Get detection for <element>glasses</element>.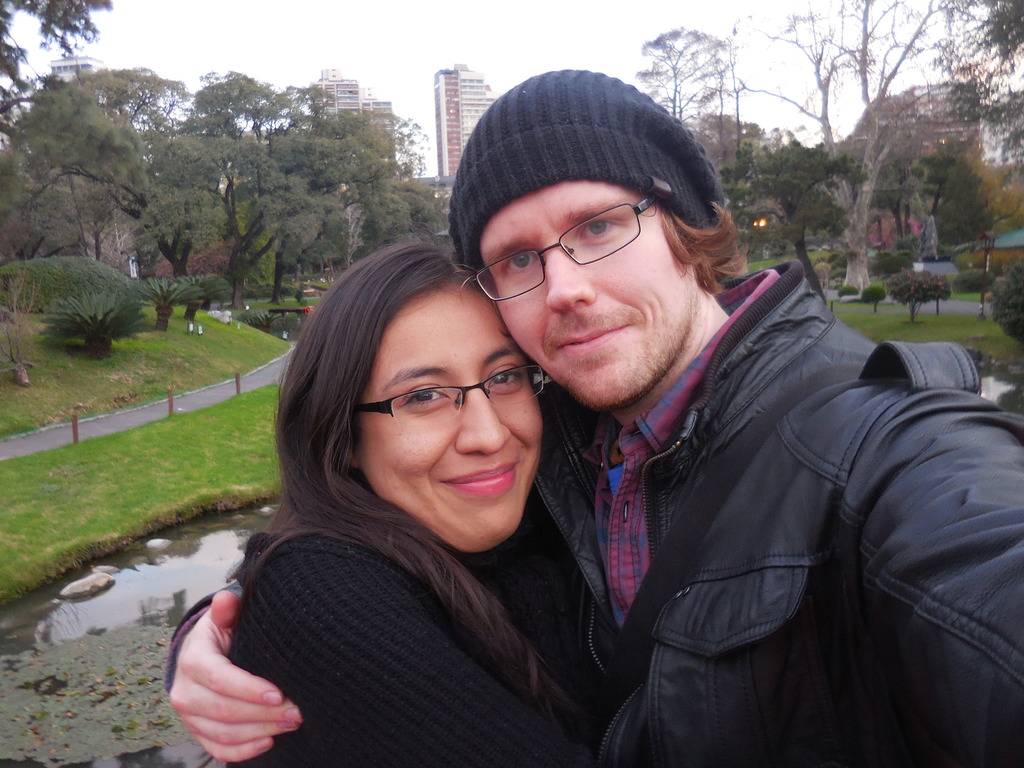
Detection: [x1=358, y1=362, x2=551, y2=424].
